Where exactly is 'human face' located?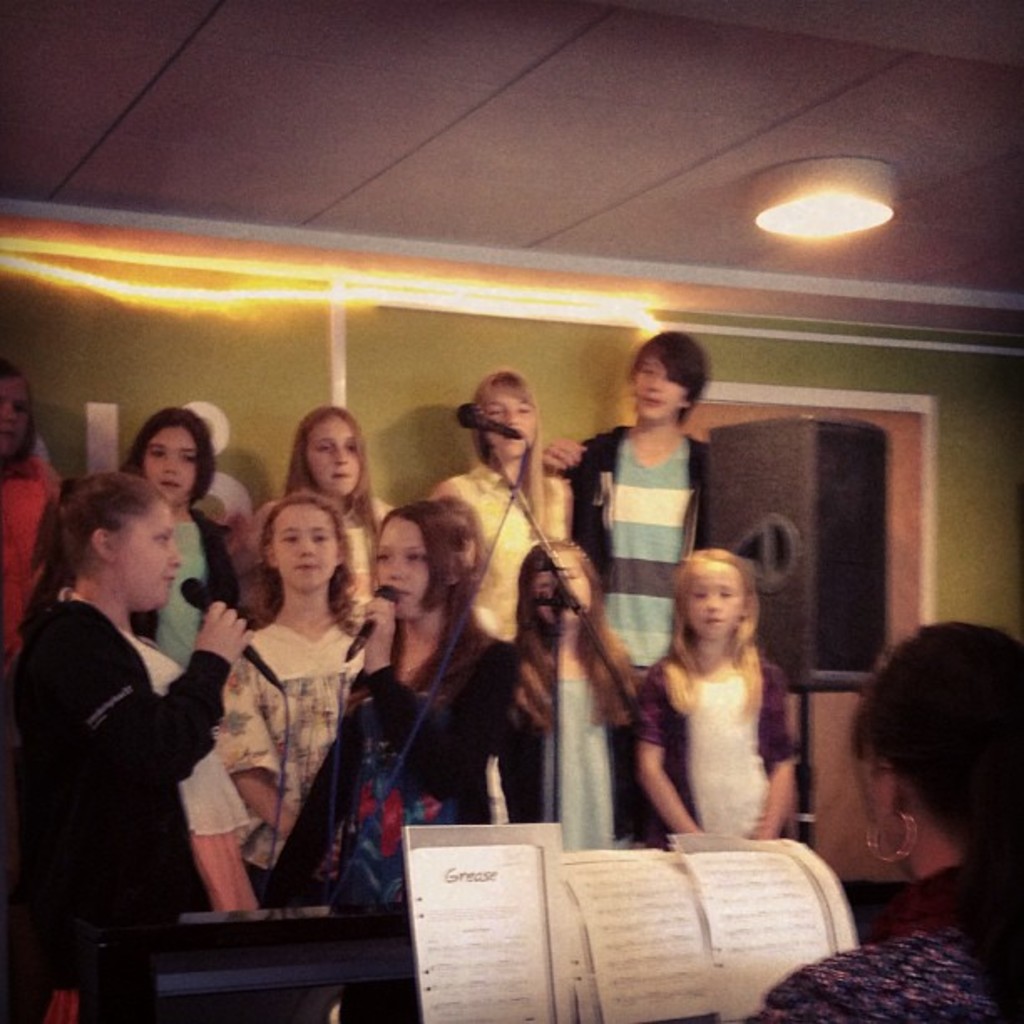
Its bounding box is <box>485,395,530,453</box>.
